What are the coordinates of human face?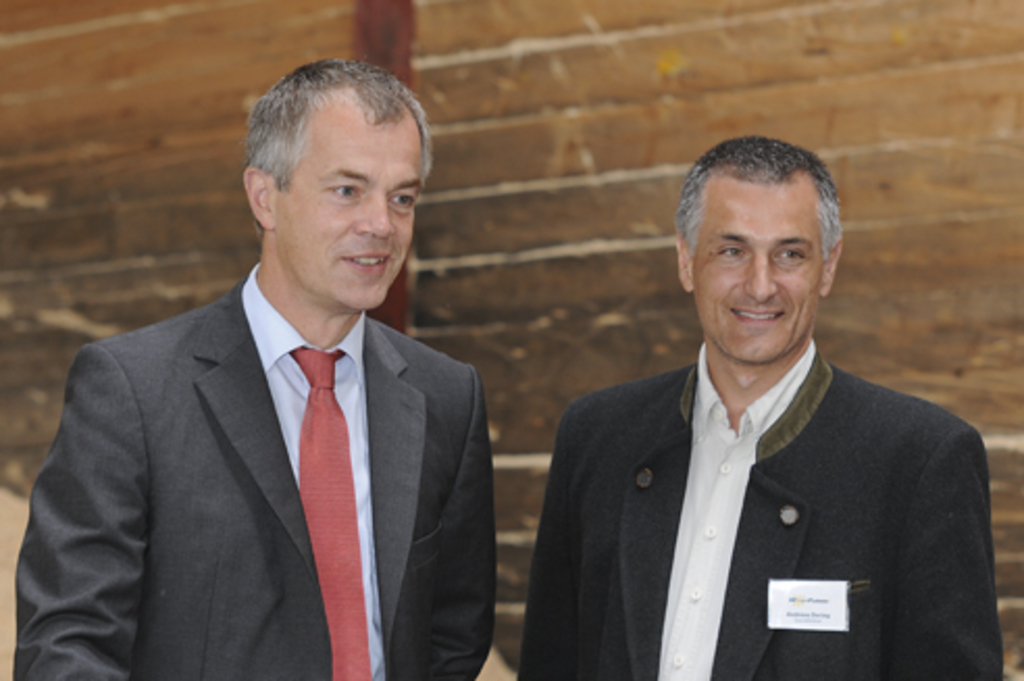
l=697, t=177, r=822, b=364.
